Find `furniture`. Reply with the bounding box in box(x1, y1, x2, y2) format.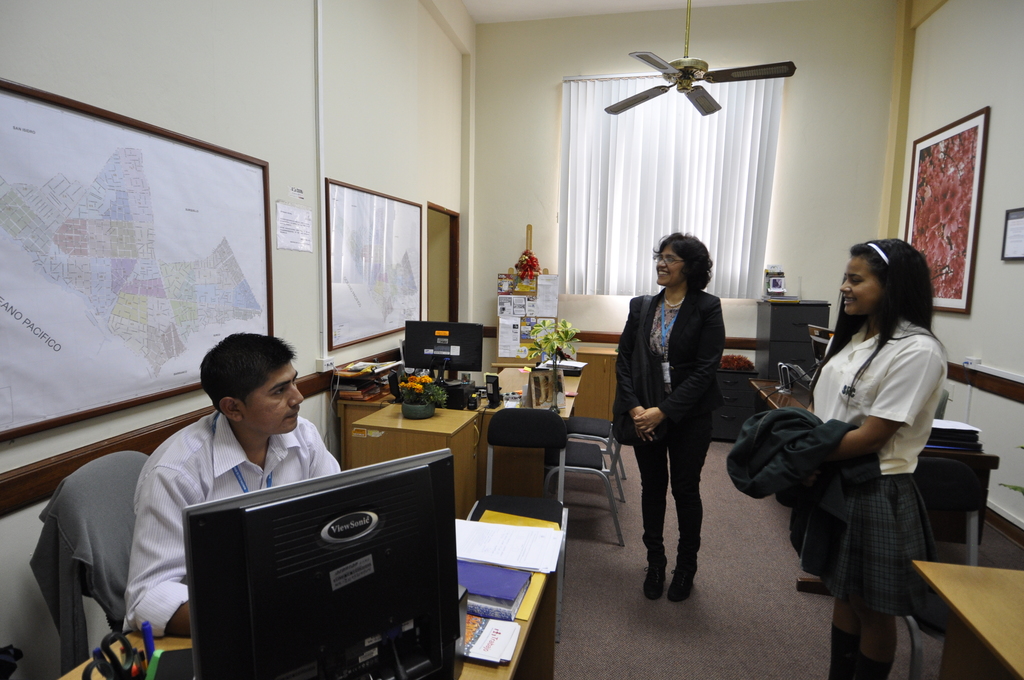
box(571, 346, 620, 424).
